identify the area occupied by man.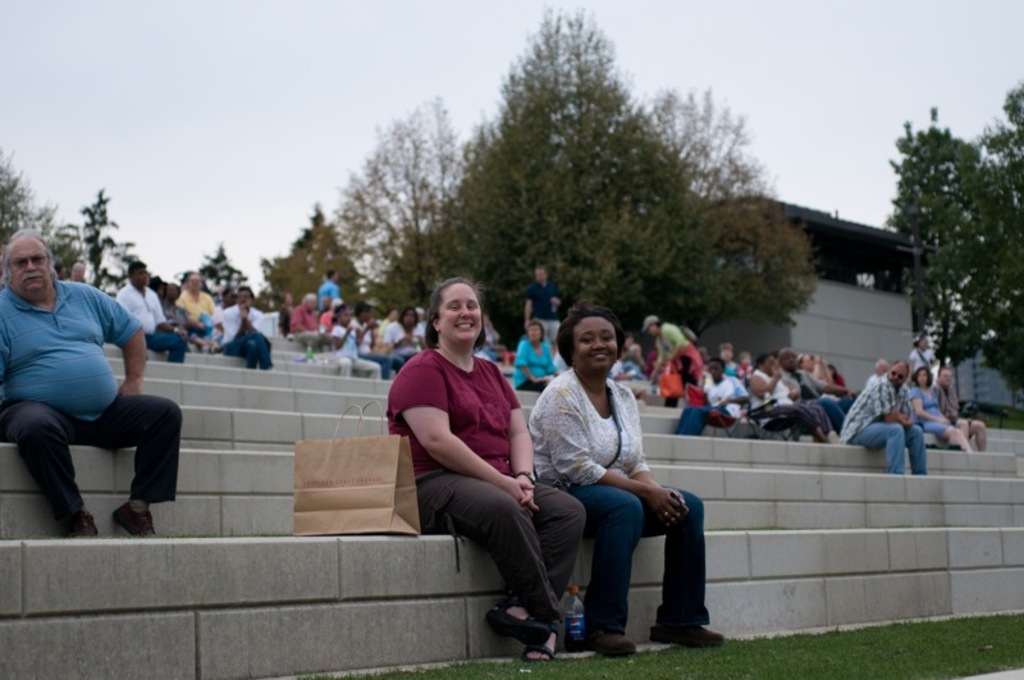
Area: detection(936, 365, 987, 448).
